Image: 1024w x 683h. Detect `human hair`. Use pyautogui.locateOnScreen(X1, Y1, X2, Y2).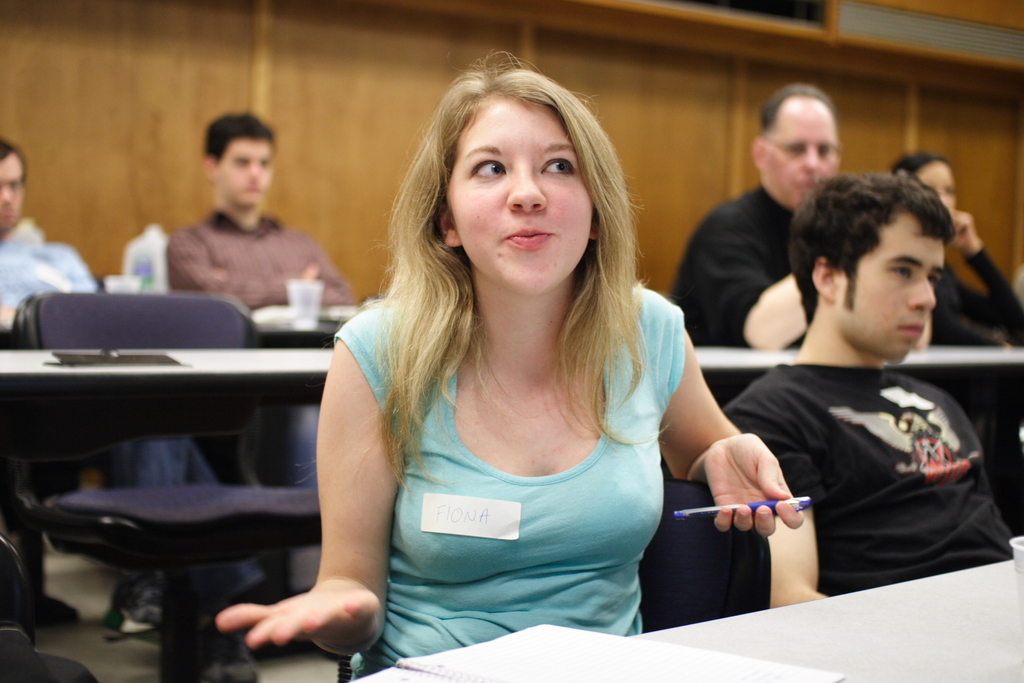
pyautogui.locateOnScreen(792, 172, 951, 323).
